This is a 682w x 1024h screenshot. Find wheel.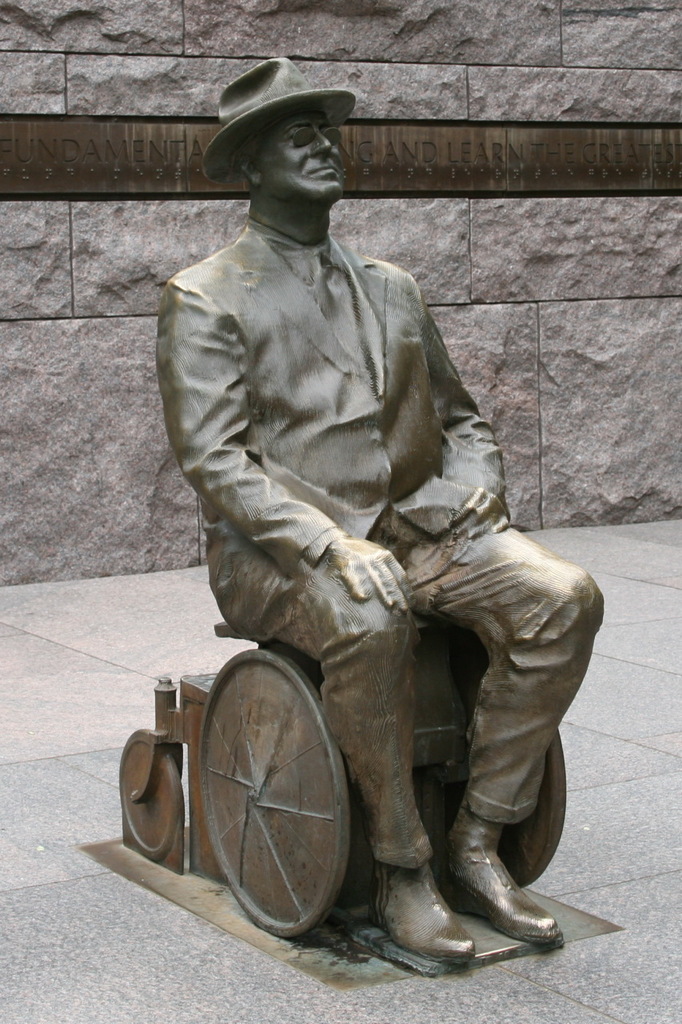
Bounding box: 196/658/351/938.
